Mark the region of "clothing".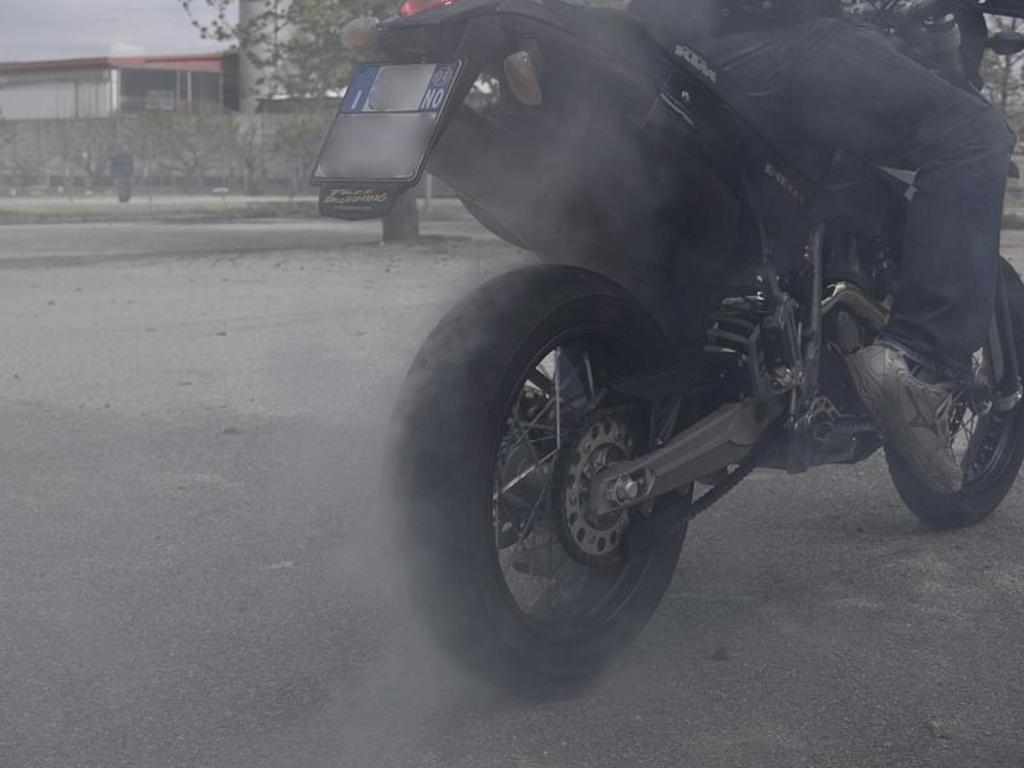
Region: locate(653, 0, 1023, 378).
